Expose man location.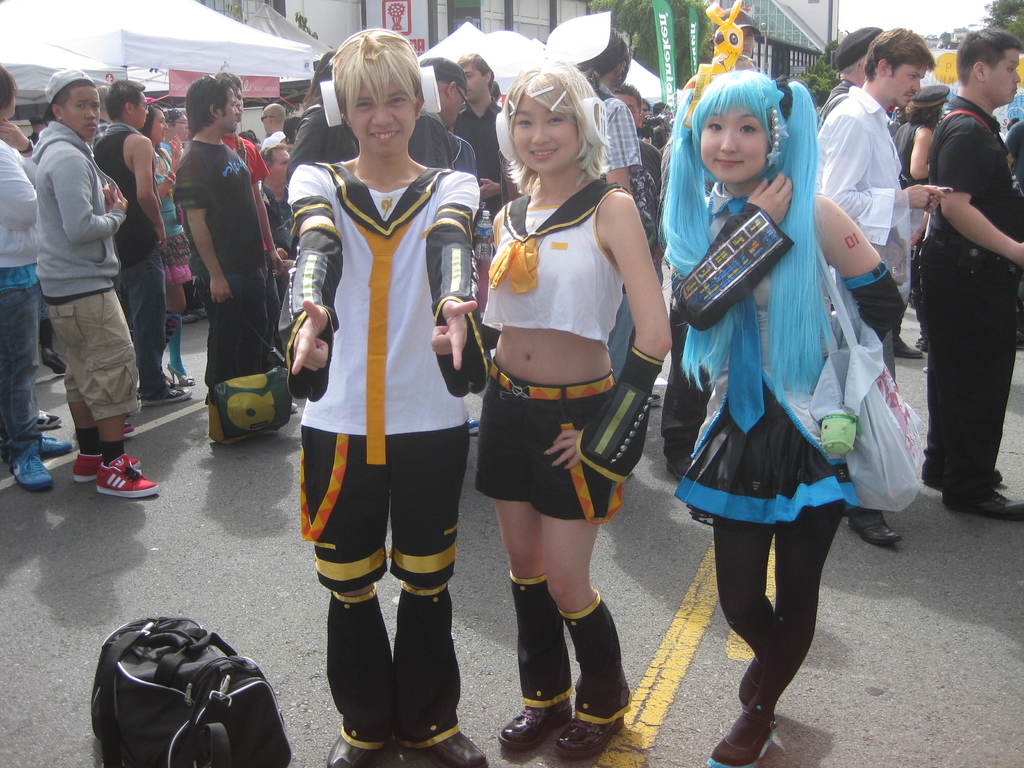
Exposed at [left=177, top=76, right=273, bottom=393].
